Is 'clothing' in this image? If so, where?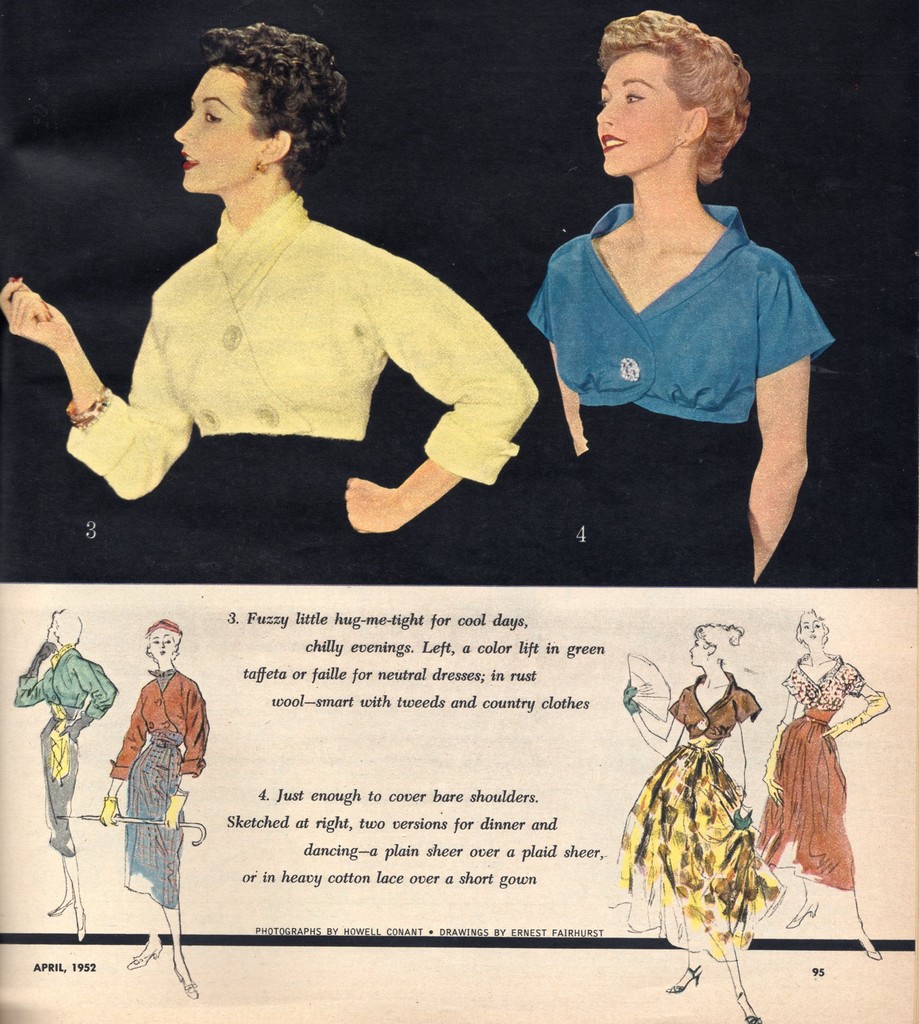
Yes, at pyautogui.locateOnScreen(17, 640, 124, 846).
